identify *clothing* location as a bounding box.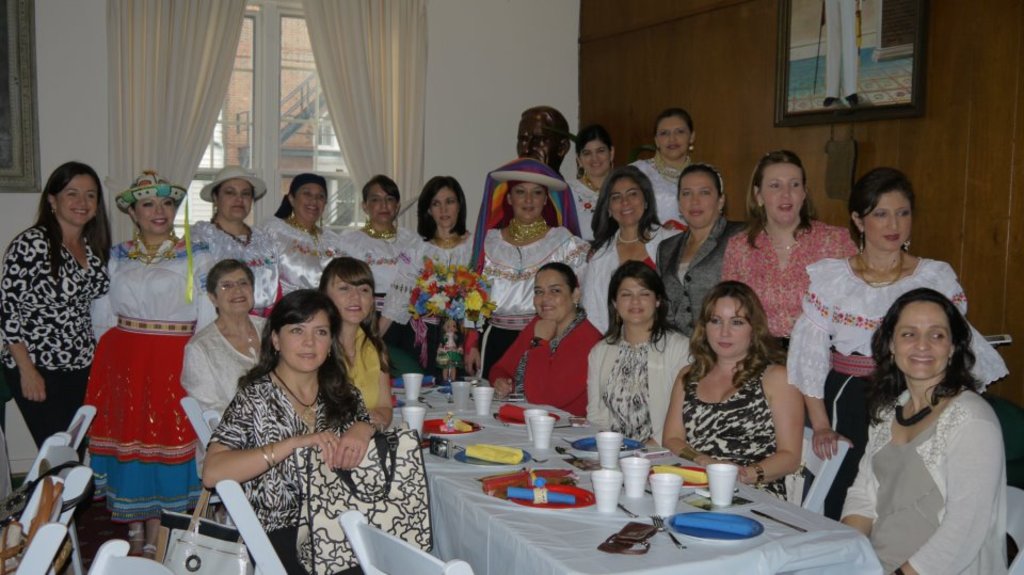
<bbox>645, 213, 756, 365</bbox>.
